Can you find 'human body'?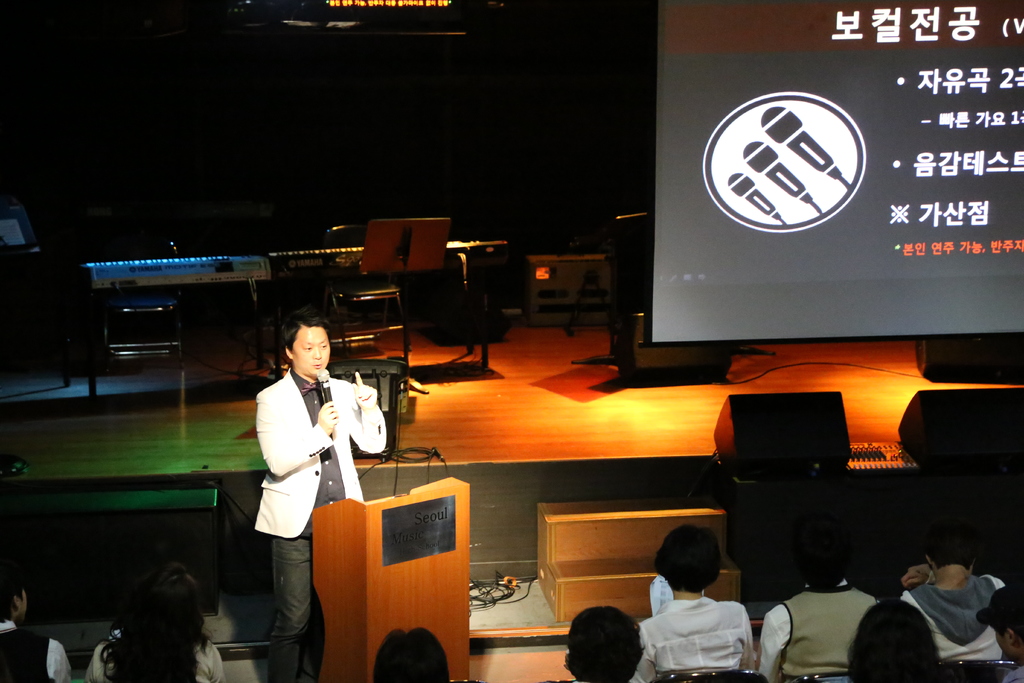
Yes, bounding box: left=755, top=528, right=874, bottom=682.
